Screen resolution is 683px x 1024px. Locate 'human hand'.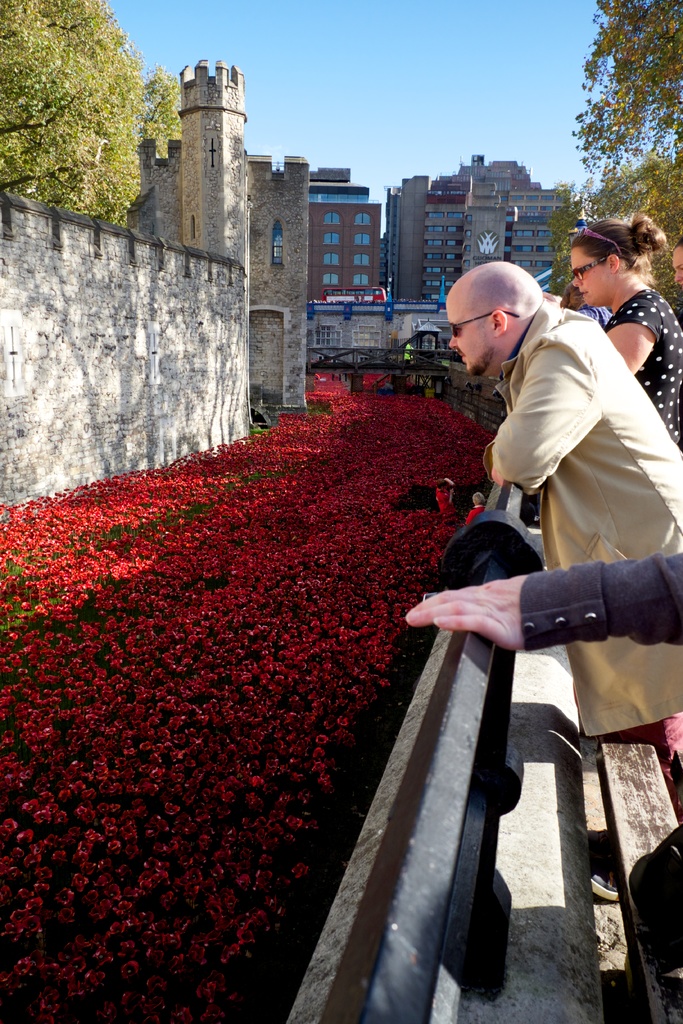
[x1=425, y1=572, x2=580, y2=659].
